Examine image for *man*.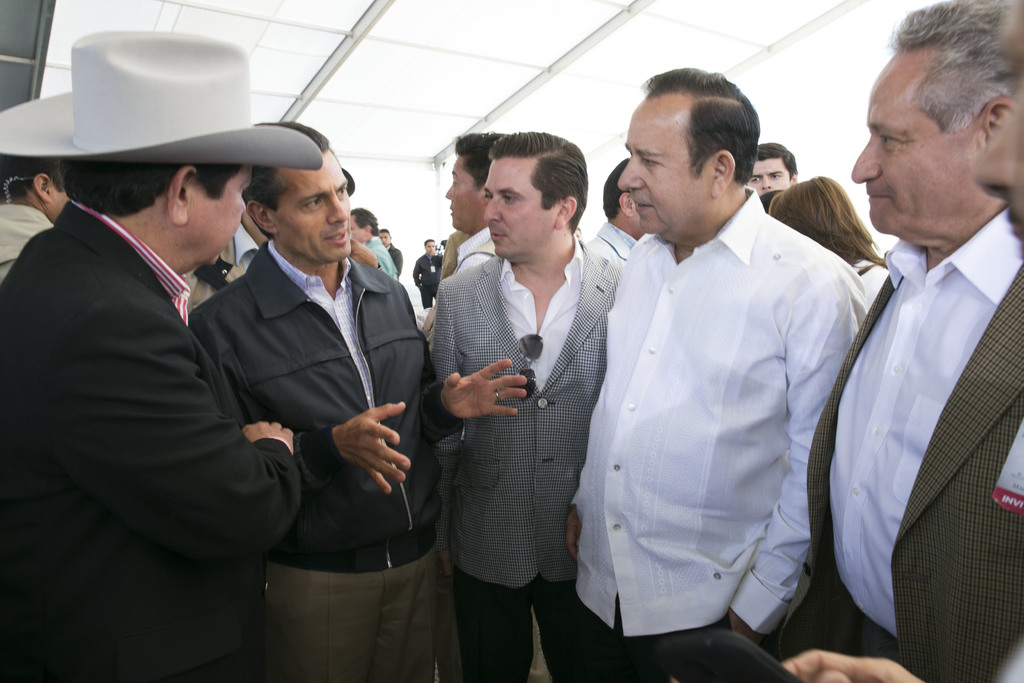
Examination result: <box>796,0,1023,679</box>.
